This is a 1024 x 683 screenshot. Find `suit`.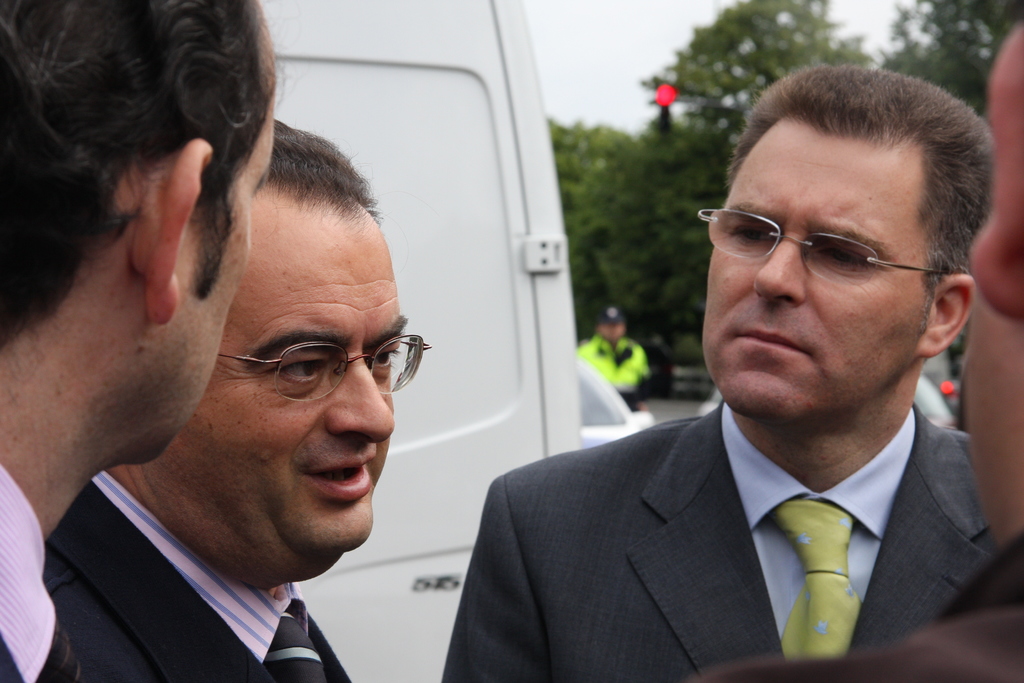
Bounding box: [left=42, top=465, right=350, bottom=682].
